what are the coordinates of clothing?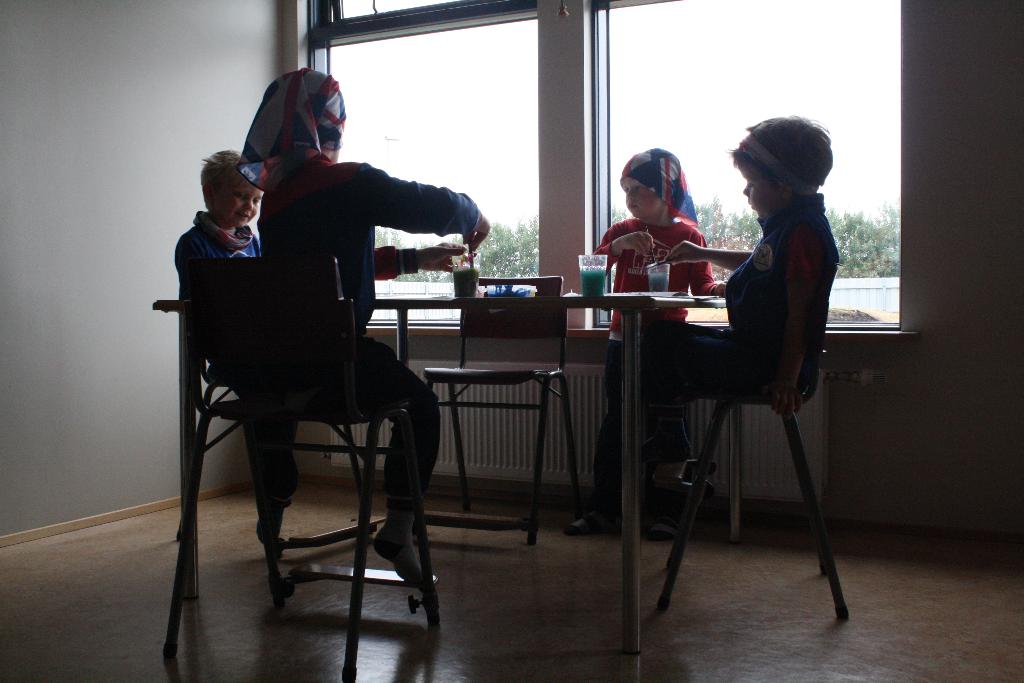
[165, 210, 323, 394].
